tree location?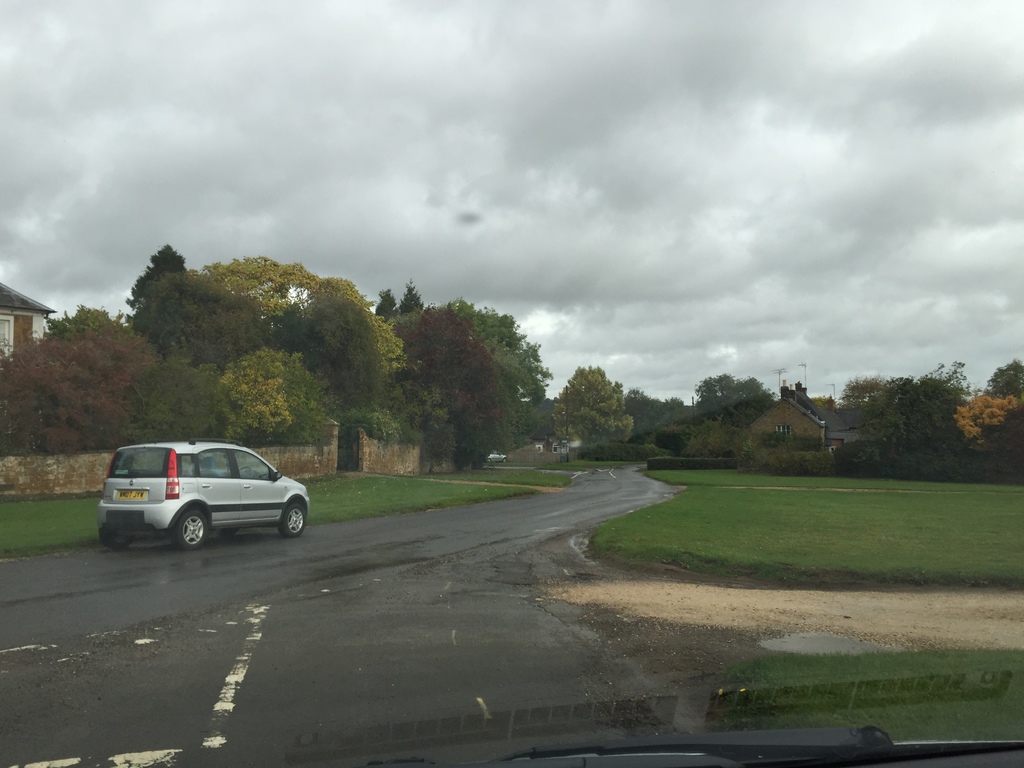
280, 348, 363, 449
